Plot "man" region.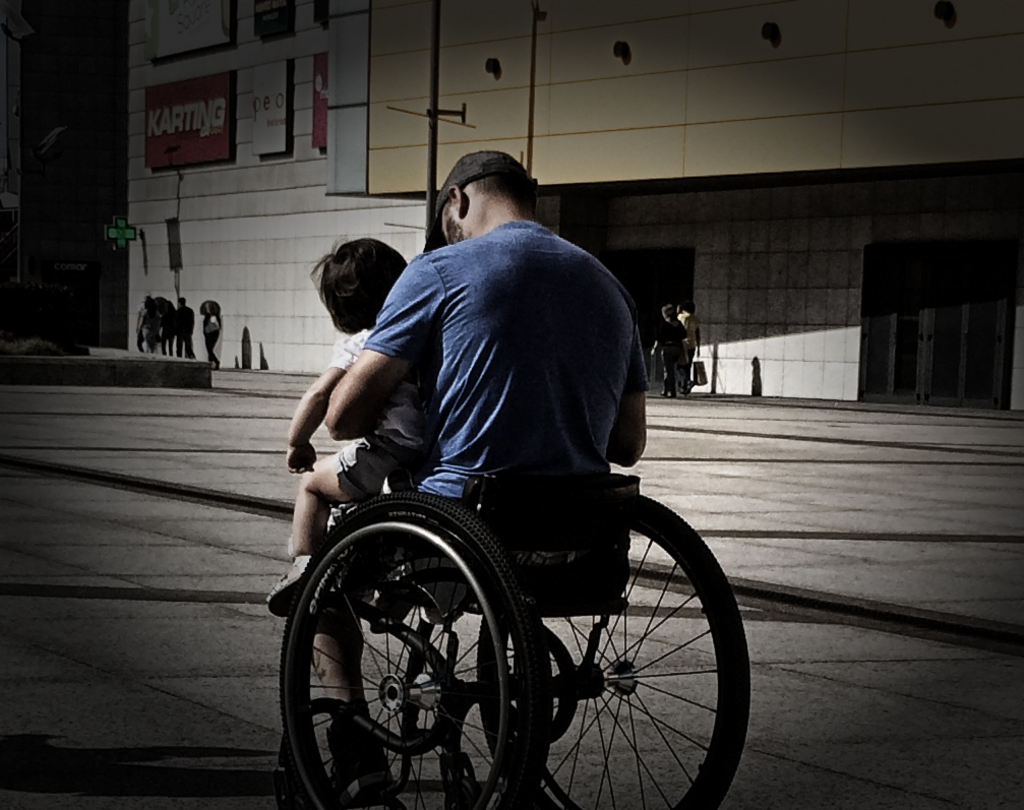
Plotted at 676/298/701/393.
